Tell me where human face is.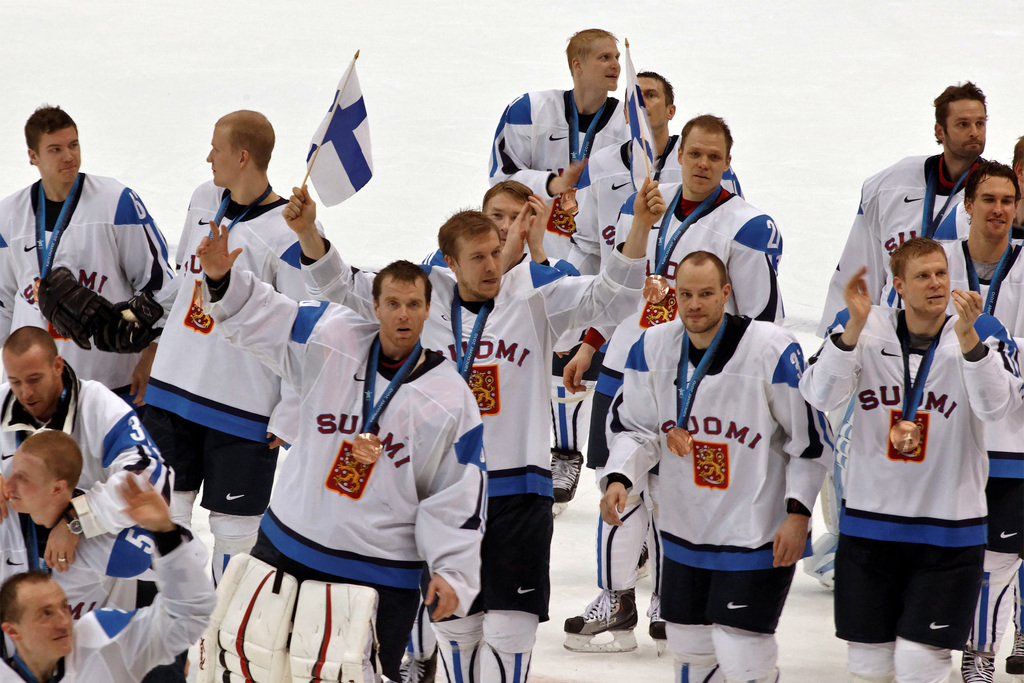
human face is at select_region(941, 100, 988, 156).
